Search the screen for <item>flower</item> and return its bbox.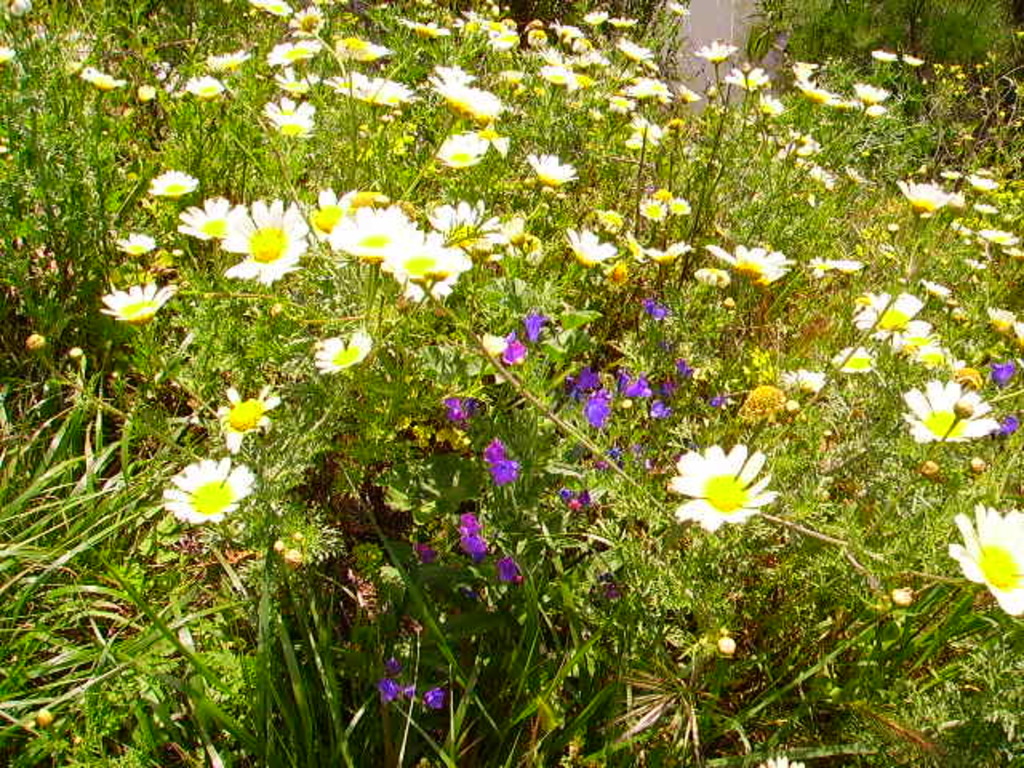
Found: [861, 106, 893, 123].
